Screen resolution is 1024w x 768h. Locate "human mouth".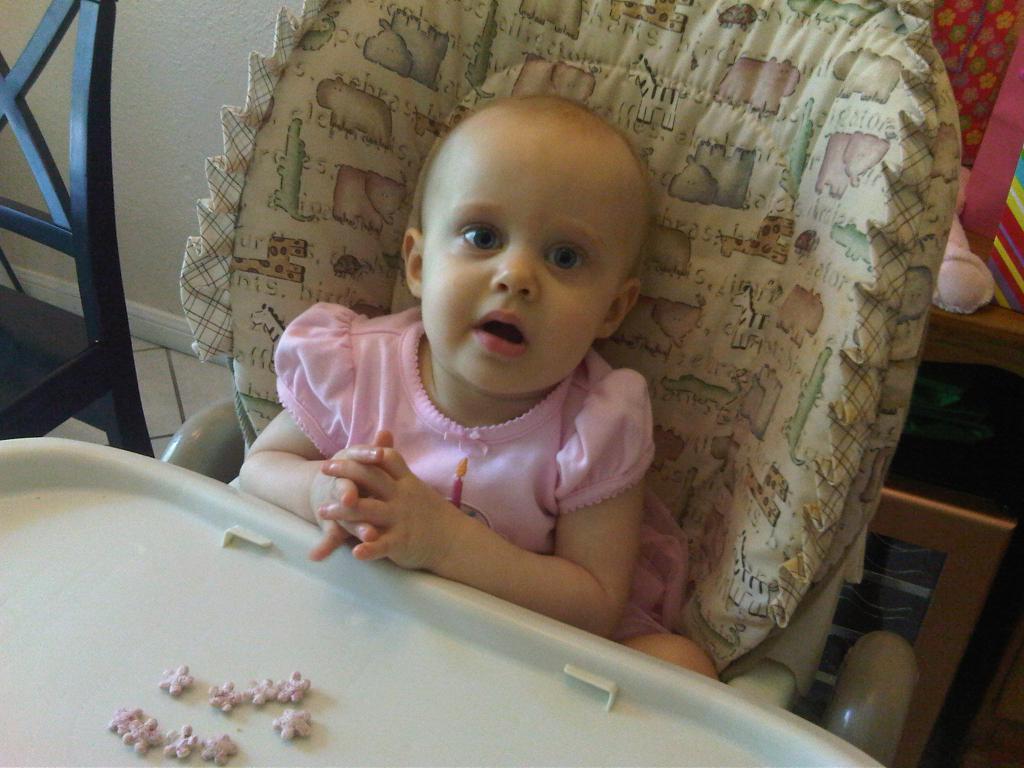
Rect(464, 303, 533, 359).
